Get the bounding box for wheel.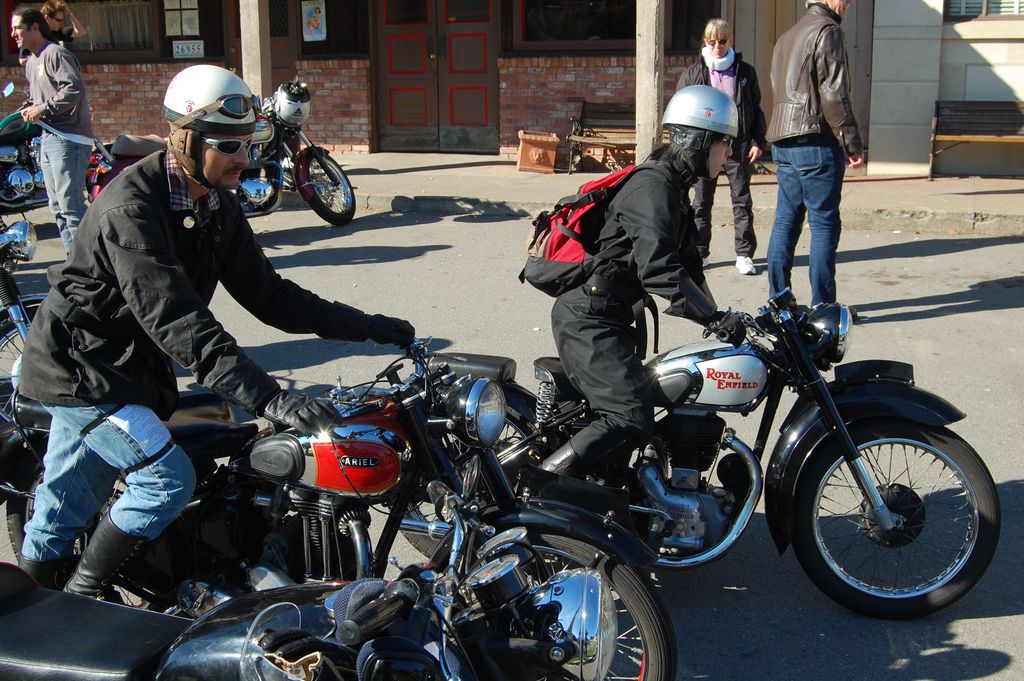
[432, 505, 684, 680].
